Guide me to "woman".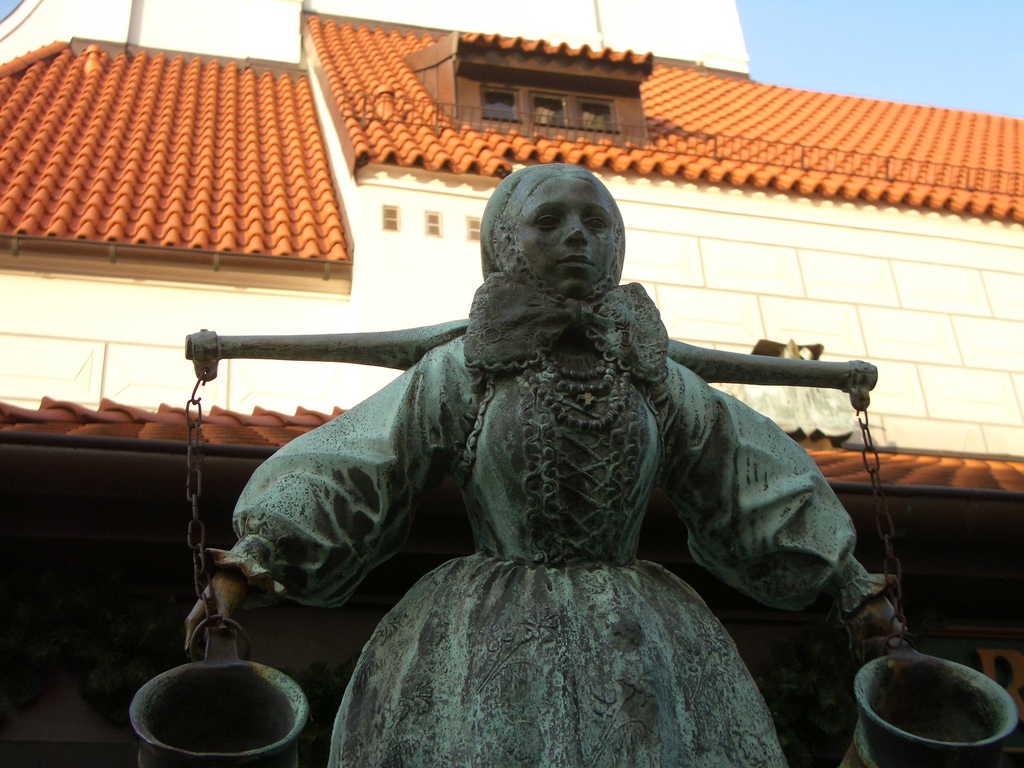
Guidance: BBox(219, 132, 893, 709).
